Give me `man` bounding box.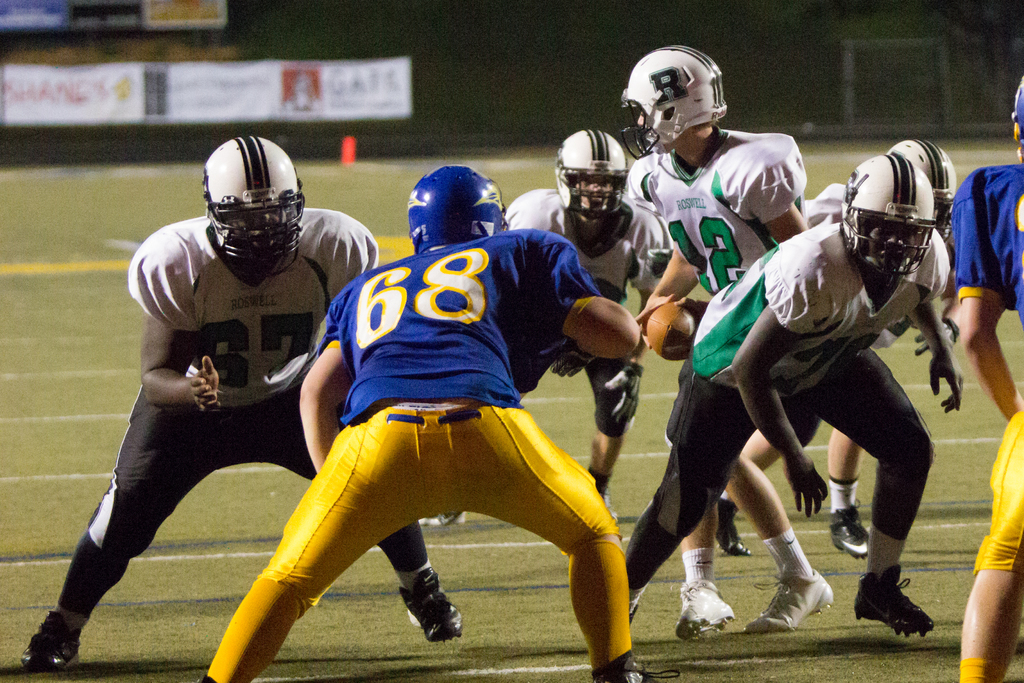
left=504, top=131, right=673, bottom=539.
